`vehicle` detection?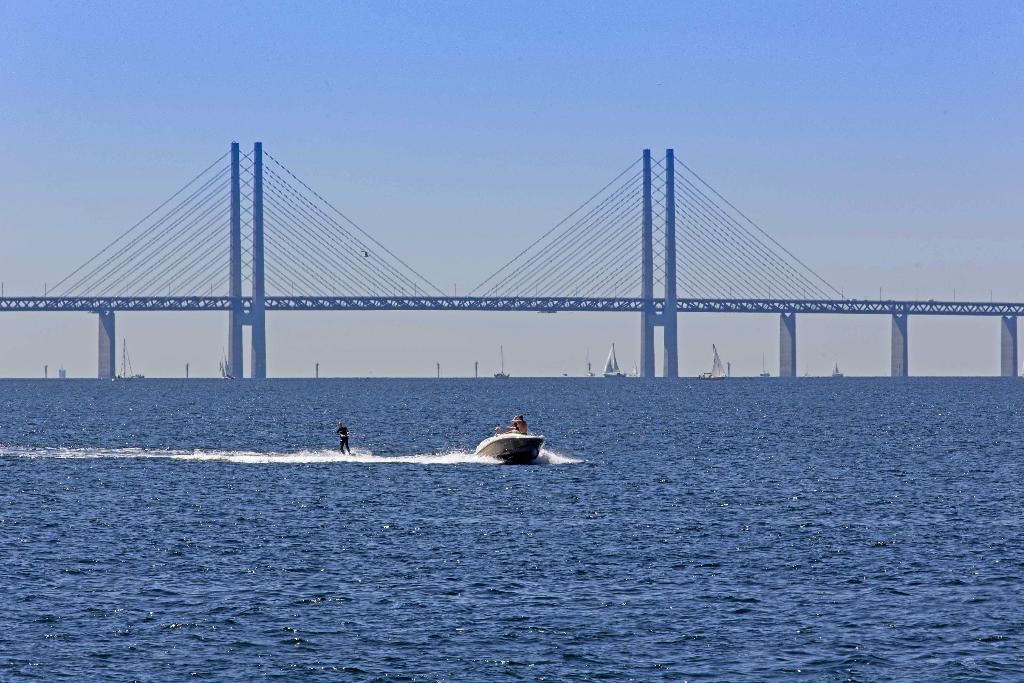
(x1=698, y1=342, x2=728, y2=379)
